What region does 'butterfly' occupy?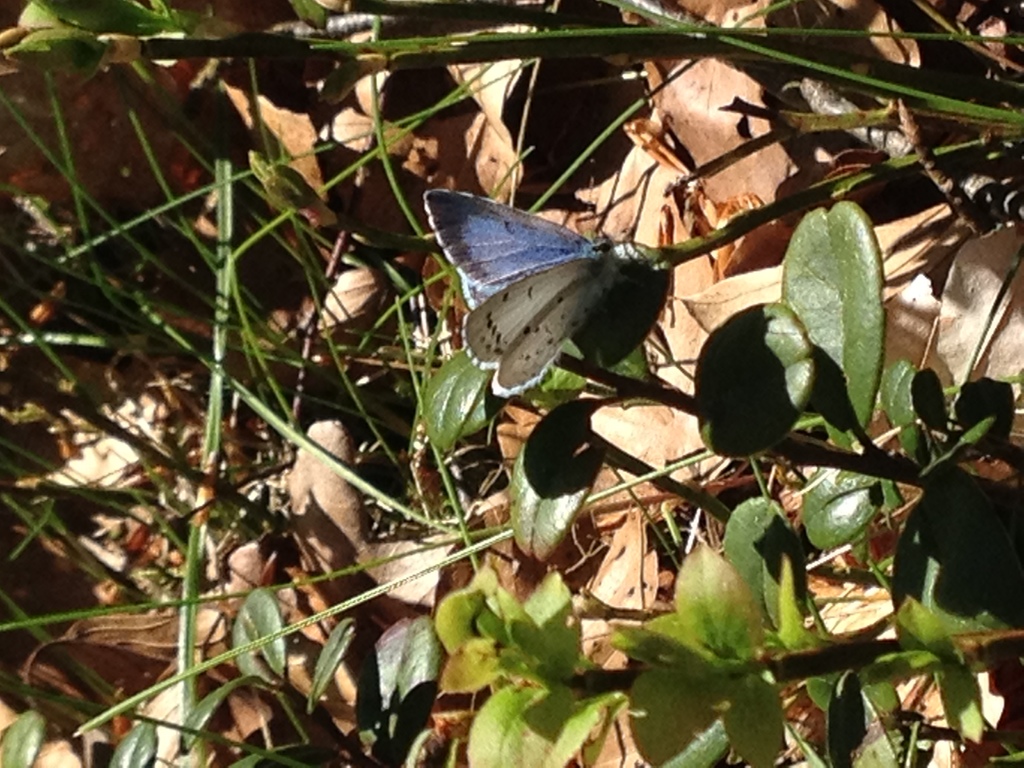
select_region(442, 179, 655, 401).
